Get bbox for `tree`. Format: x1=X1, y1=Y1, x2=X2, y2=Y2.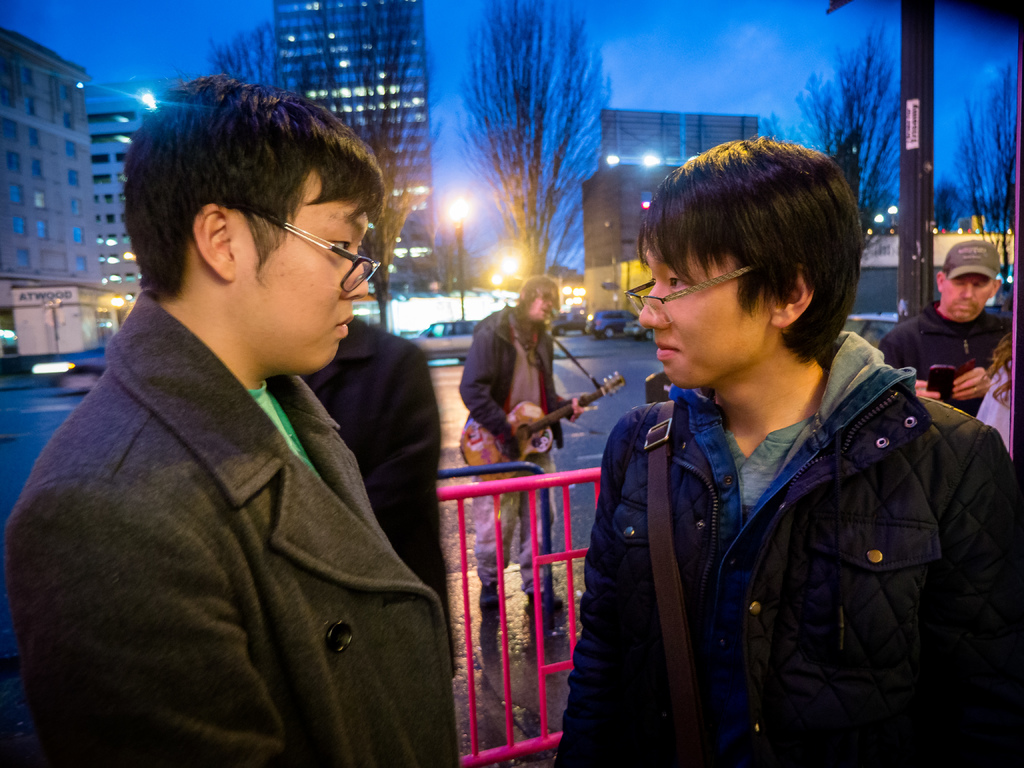
x1=424, y1=6, x2=656, y2=301.
